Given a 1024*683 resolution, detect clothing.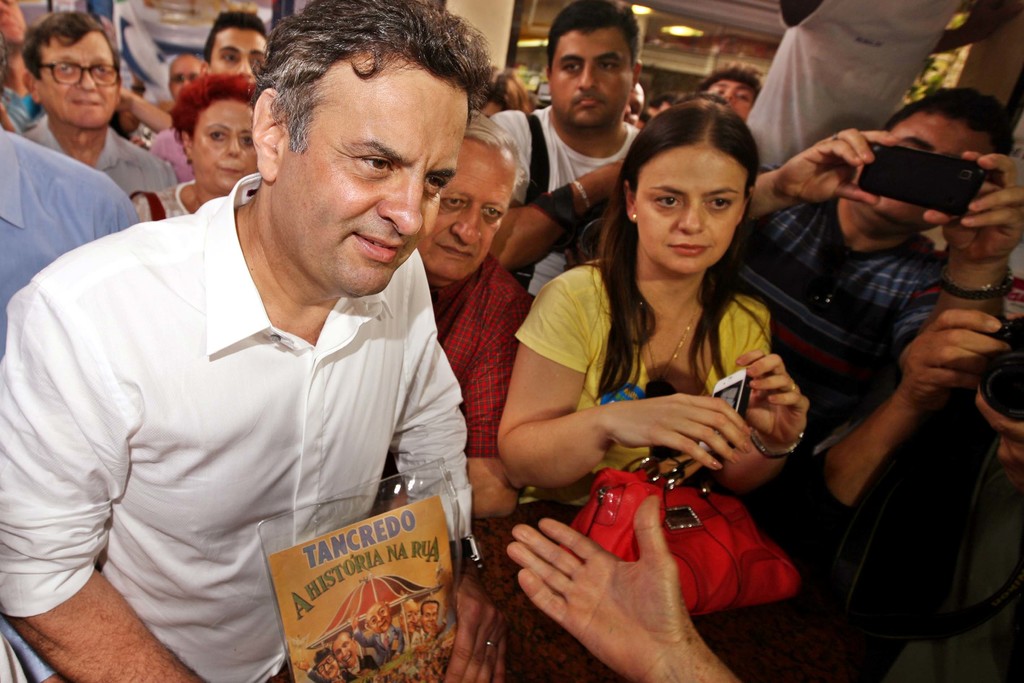
(21, 111, 176, 199).
